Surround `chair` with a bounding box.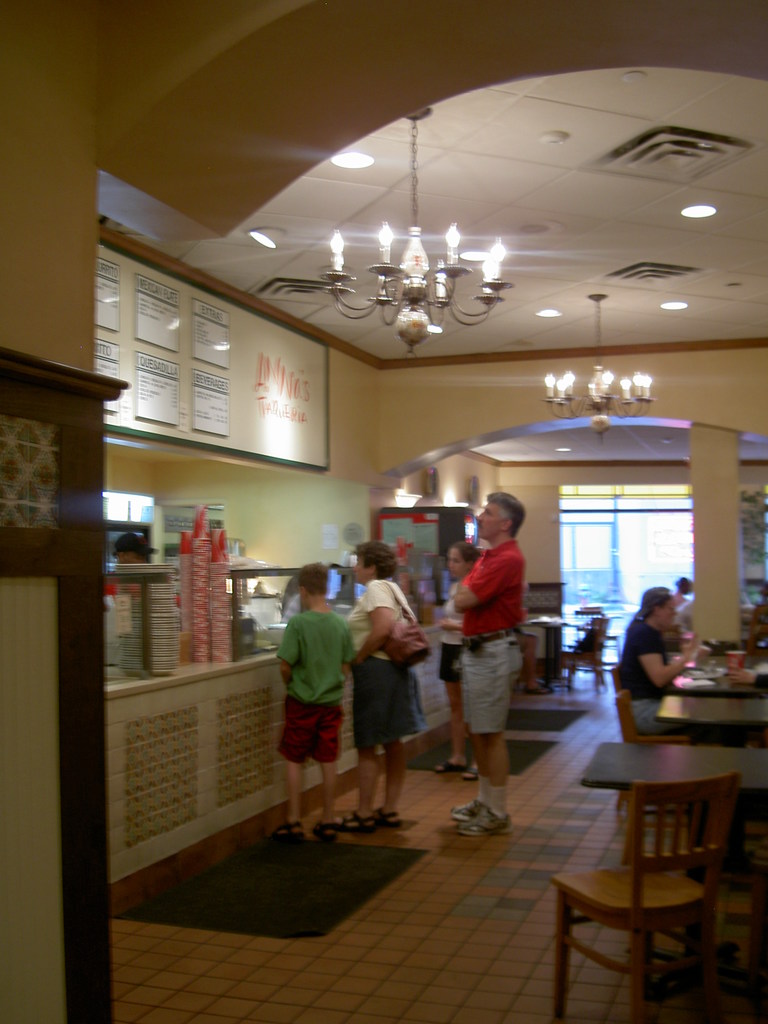
(left=607, top=660, right=708, bottom=814).
